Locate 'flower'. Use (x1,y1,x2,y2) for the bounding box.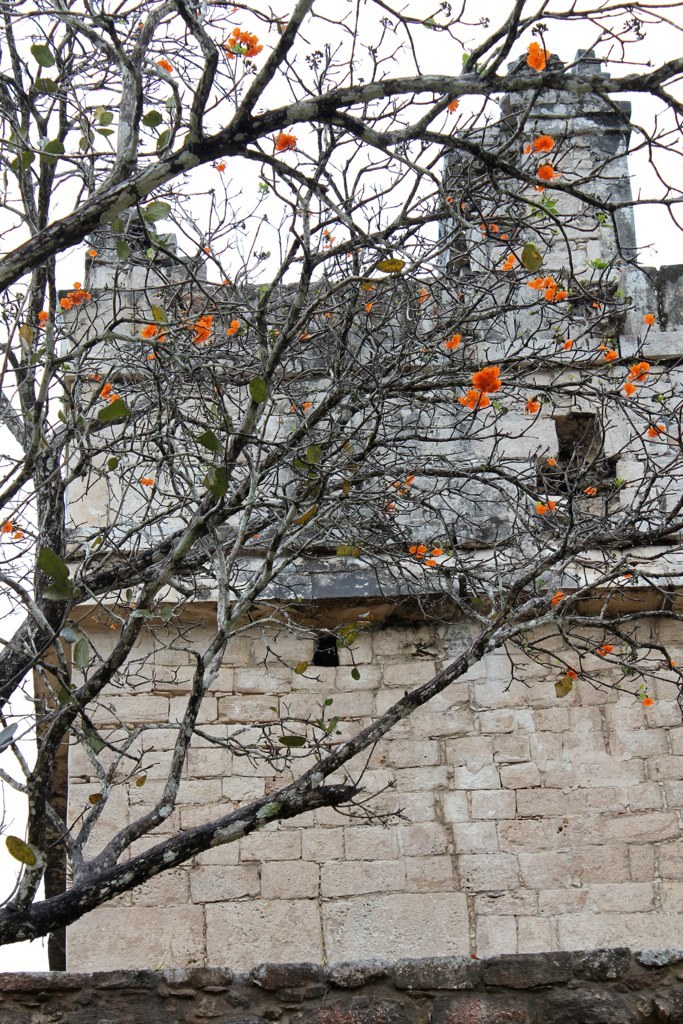
(548,584,559,600).
